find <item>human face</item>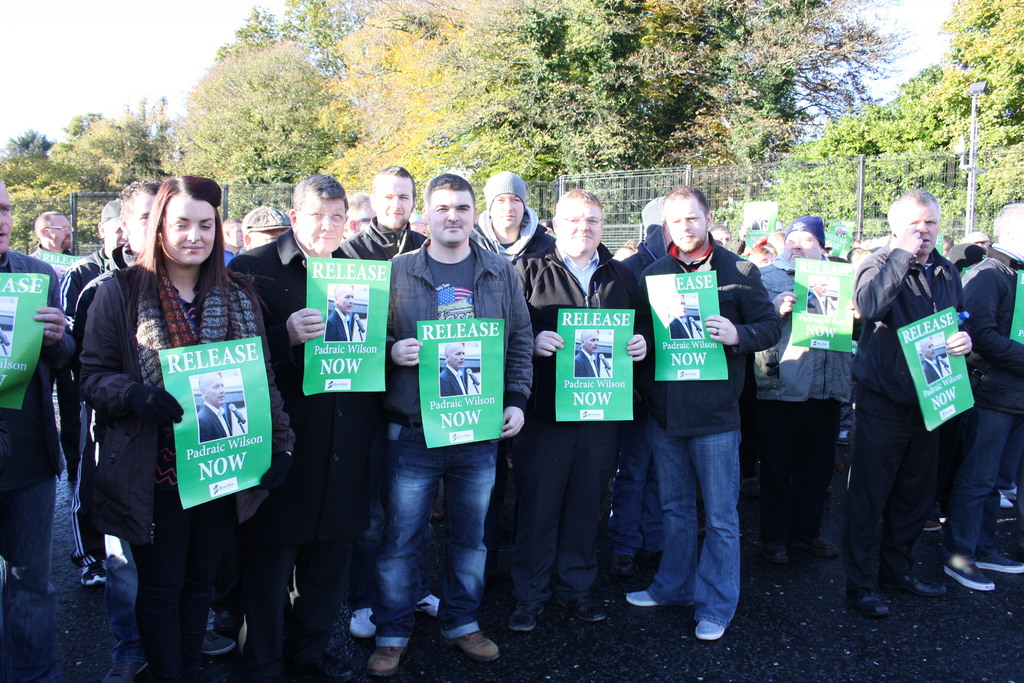
[113,218,135,253]
